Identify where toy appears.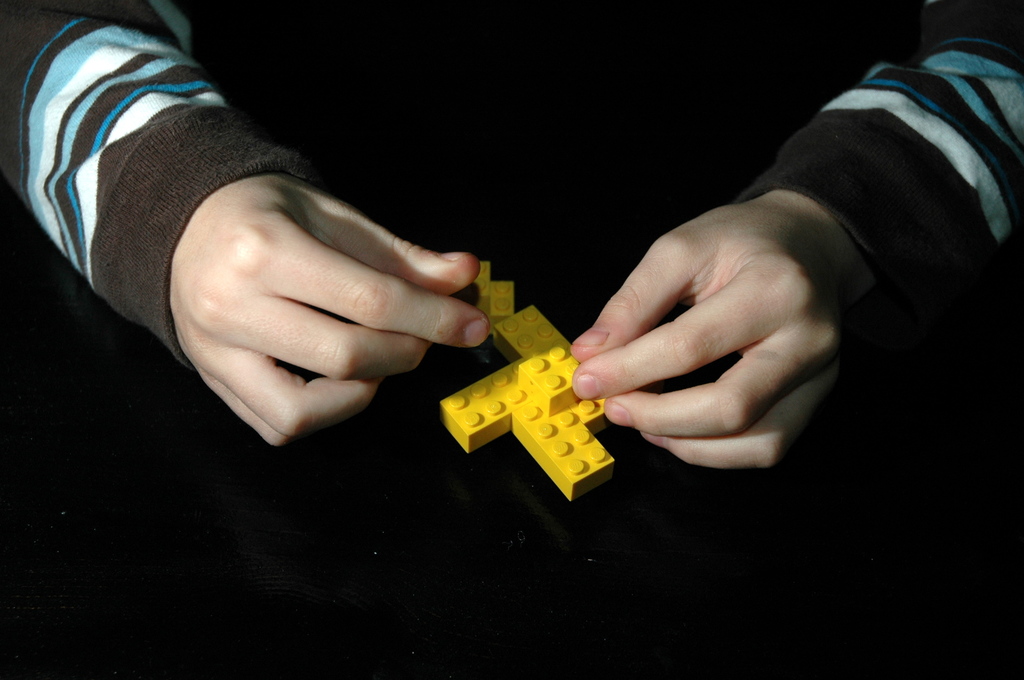
Appears at rect(461, 251, 521, 335).
